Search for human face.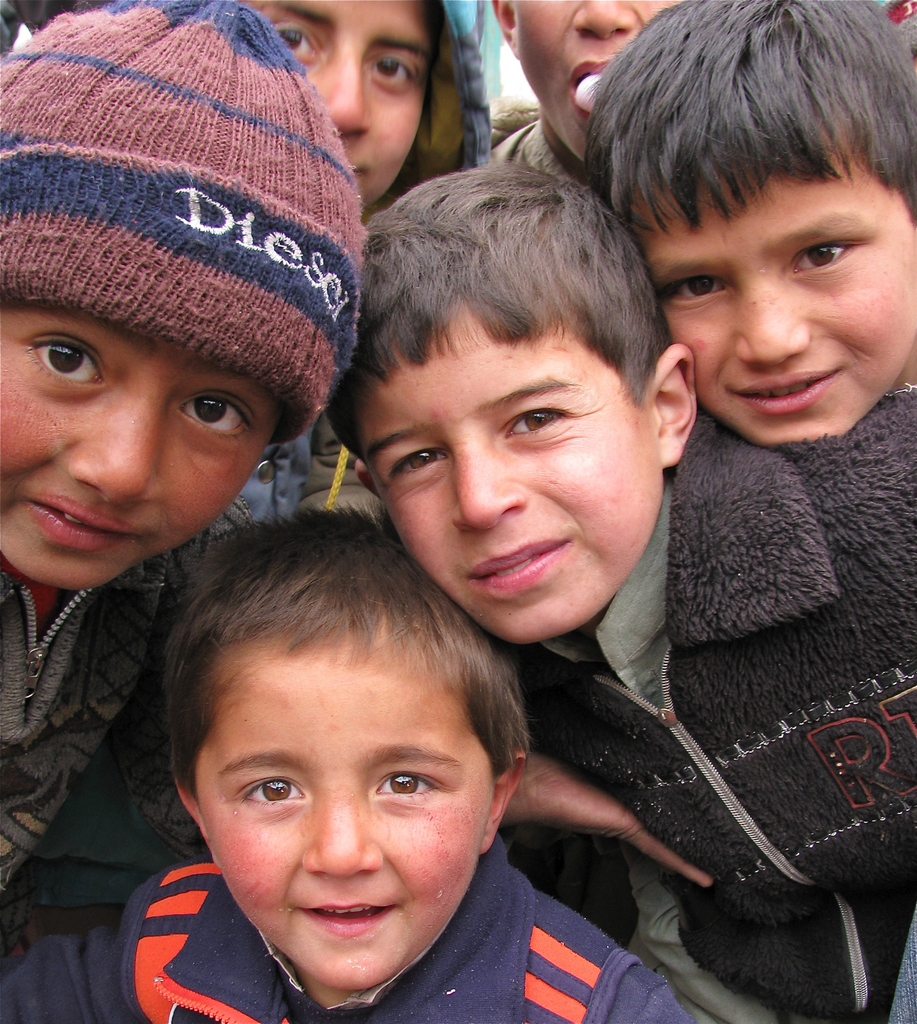
Found at <region>0, 298, 283, 599</region>.
